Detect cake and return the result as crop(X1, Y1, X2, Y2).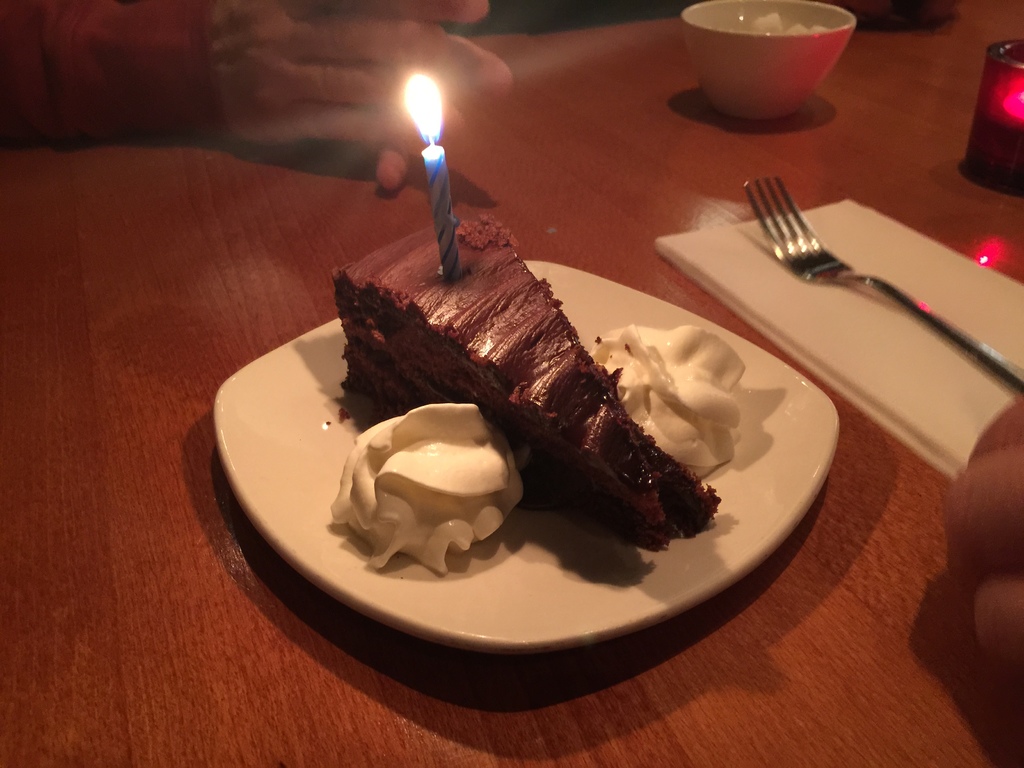
crop(335, 207, 727, 552).
